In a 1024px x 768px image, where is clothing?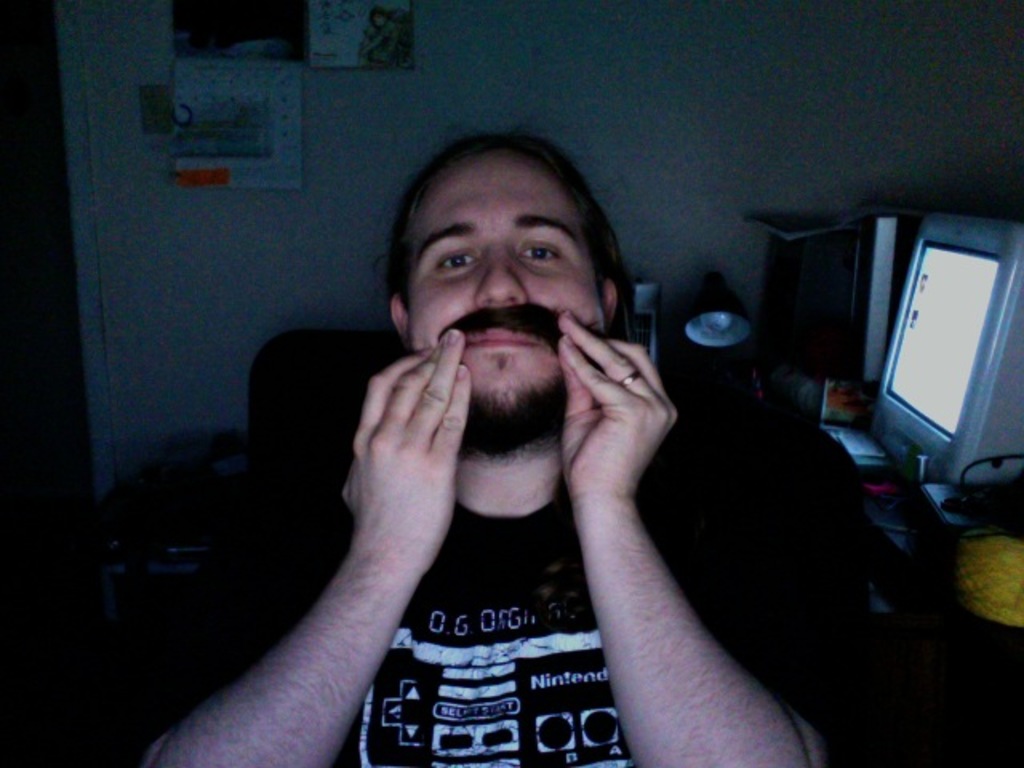
bbox(69, 397, 976, 766).
